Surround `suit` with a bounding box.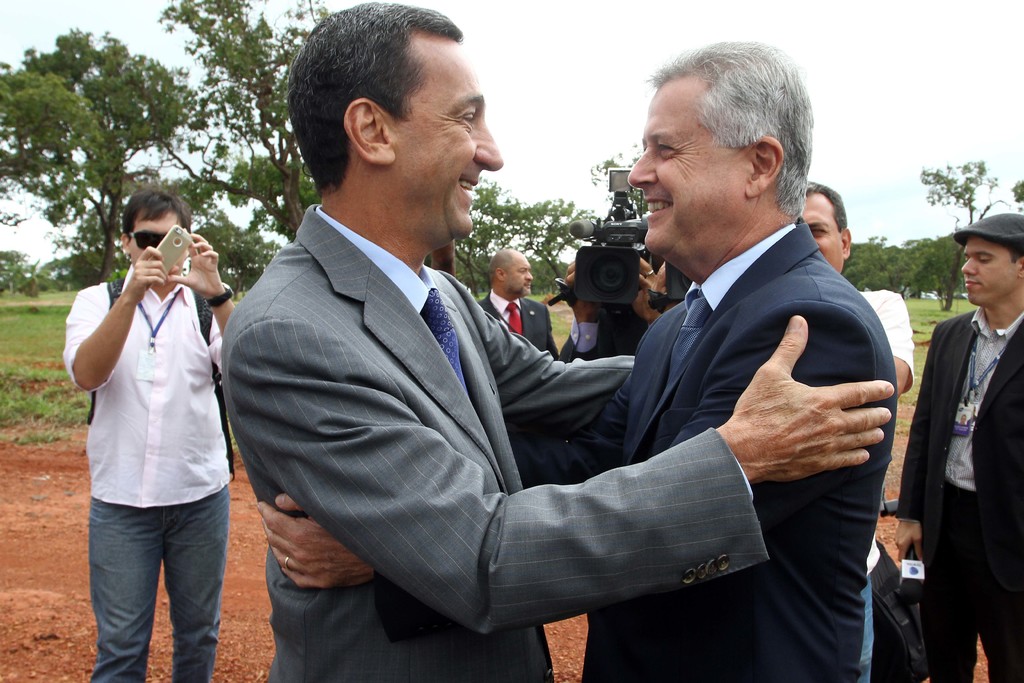
box=[483, 291, 560, 361].
